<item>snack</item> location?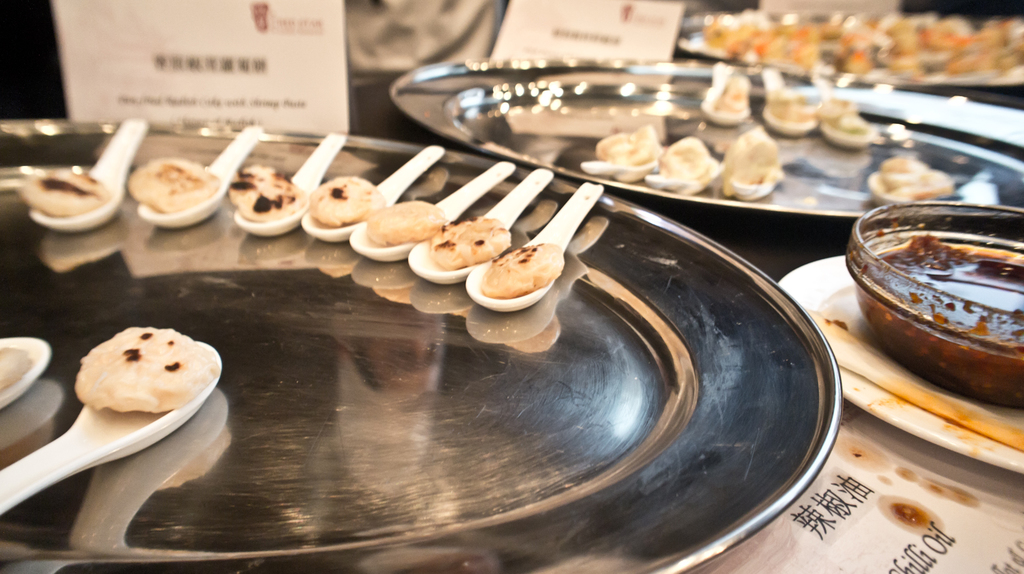
Rect(72, 323, 230, 415)
